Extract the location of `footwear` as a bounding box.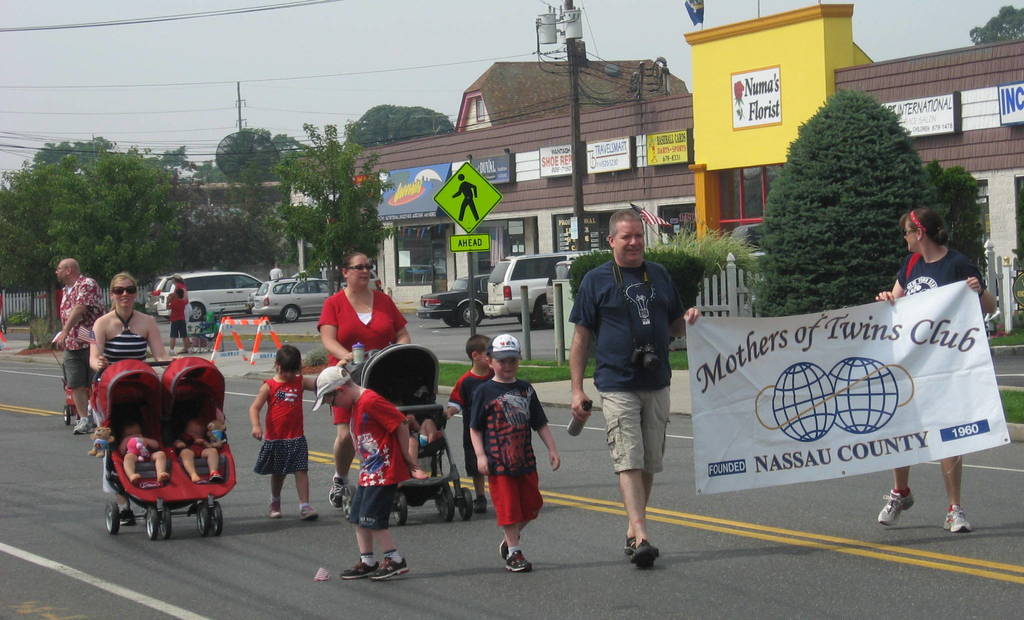
rect(475, 495, 487, 514).
